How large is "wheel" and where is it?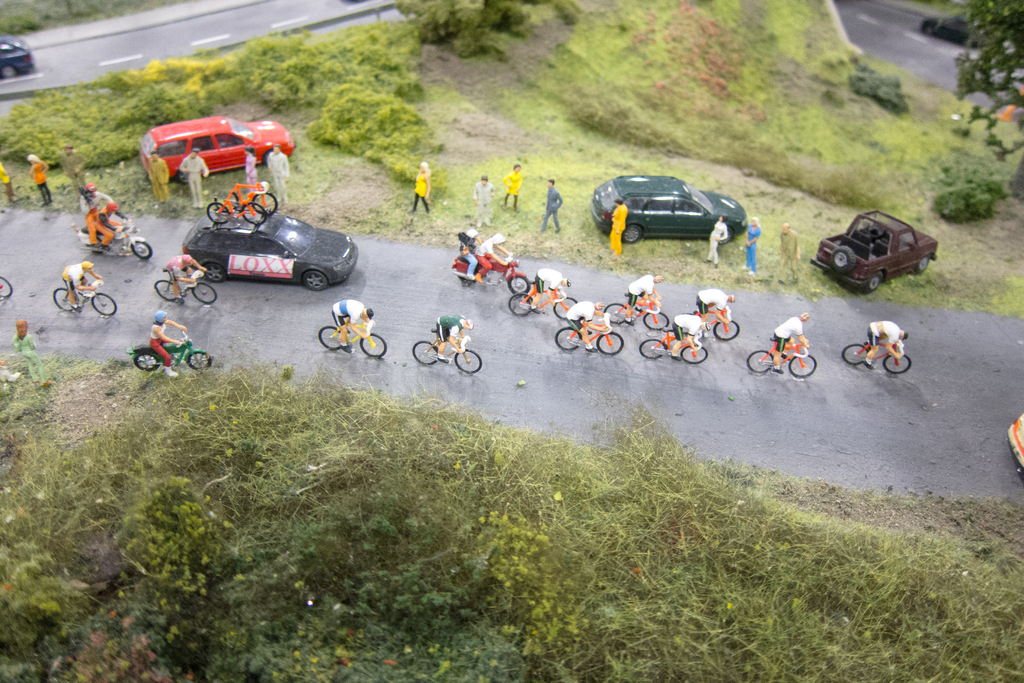
Bounding box: Rect(154, 281, 181, 300).
